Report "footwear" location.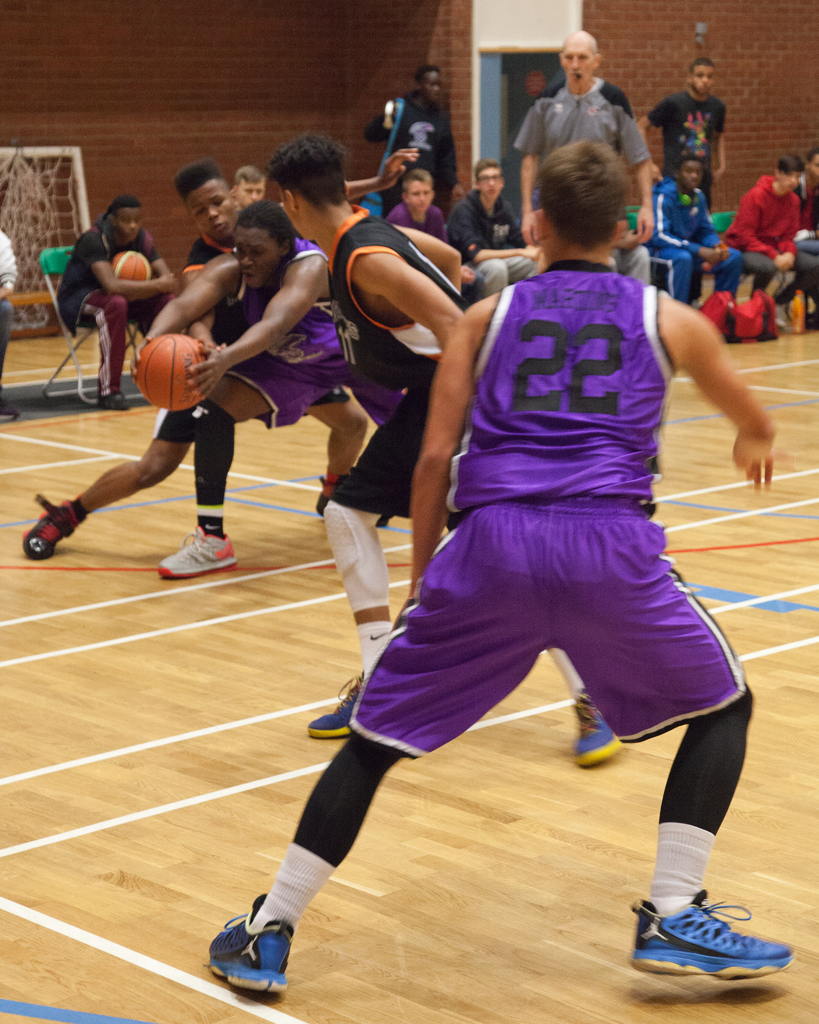
Report: x1=93, y1=390, x2=131, y2=406.
